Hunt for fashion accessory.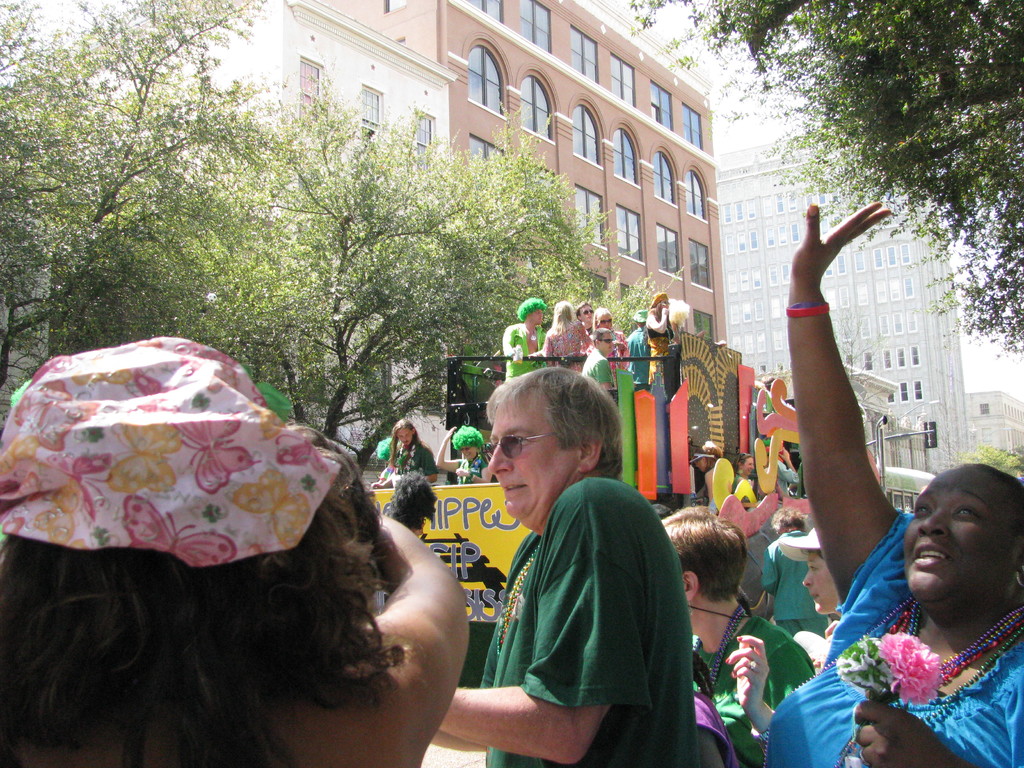
Hunted down at <region>497, 535, 545, 655</region>.
